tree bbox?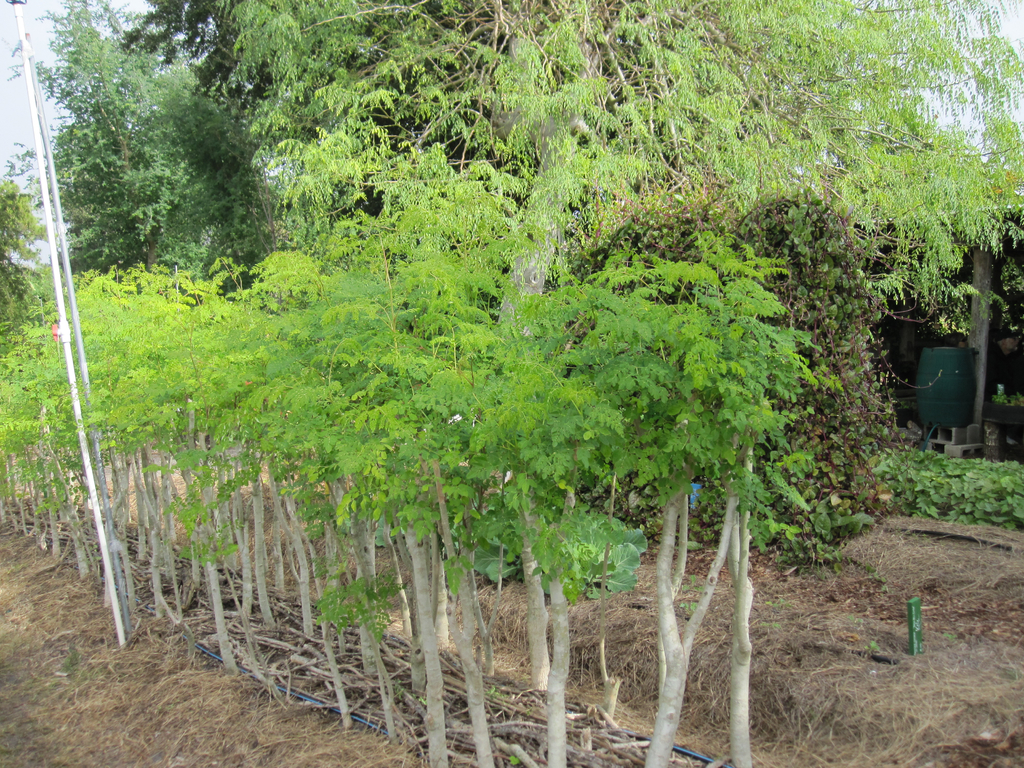
bbox=[58, 56, 285, 291]
